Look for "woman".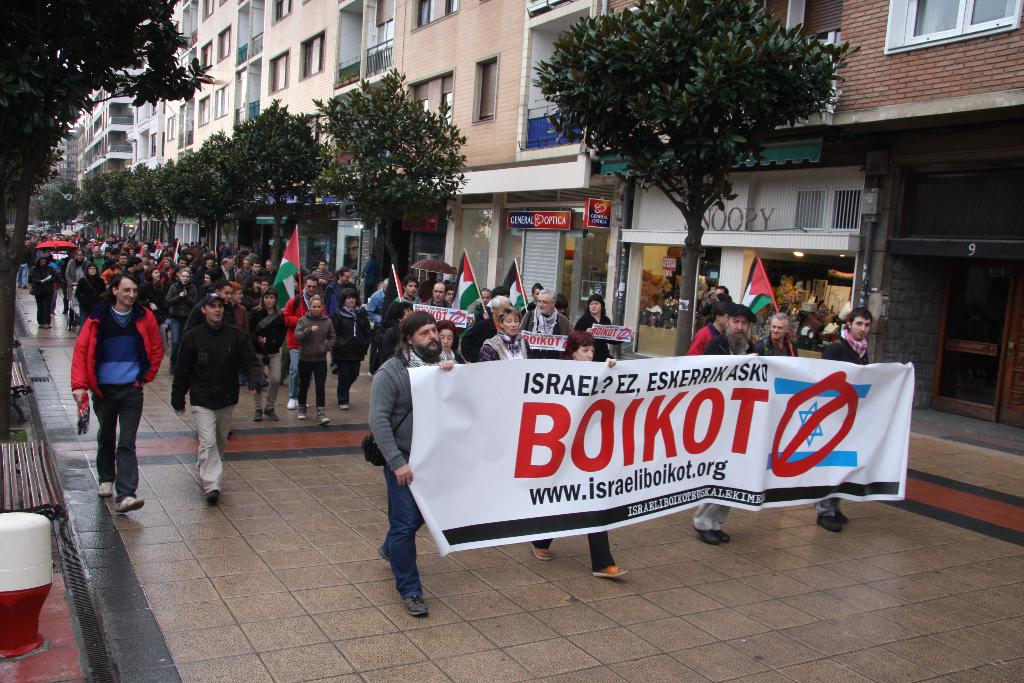
Found: BBox(573, 293, 635, 362).
